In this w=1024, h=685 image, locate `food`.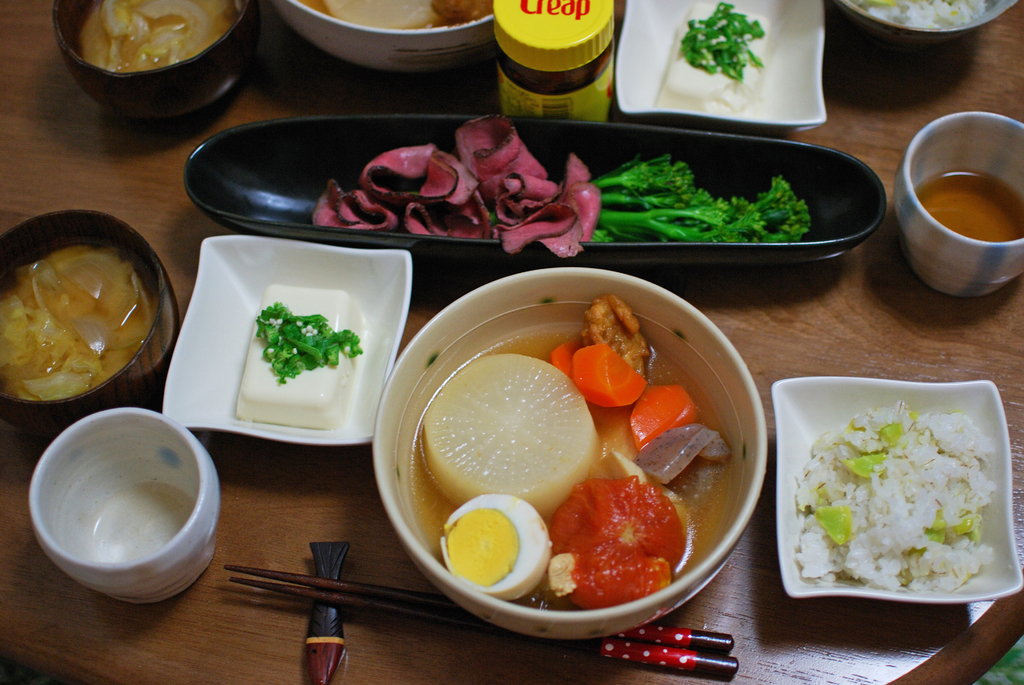
Bounding box: 439,489,554,597.
